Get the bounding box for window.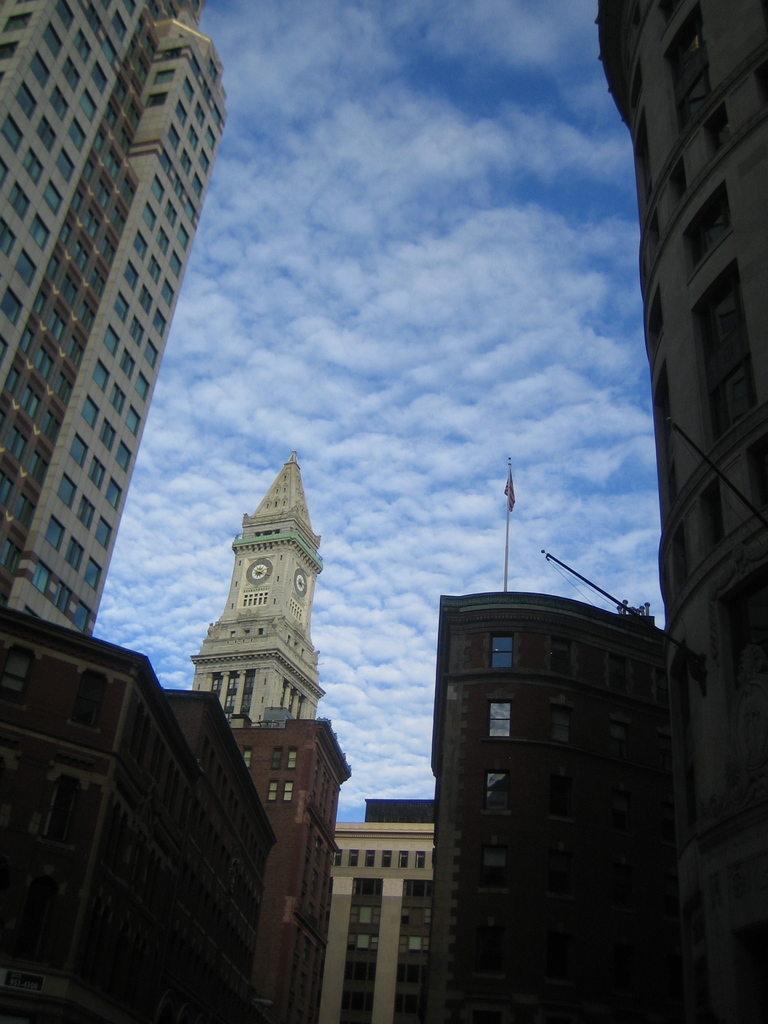
select_region(70, 435, 92, 470).
